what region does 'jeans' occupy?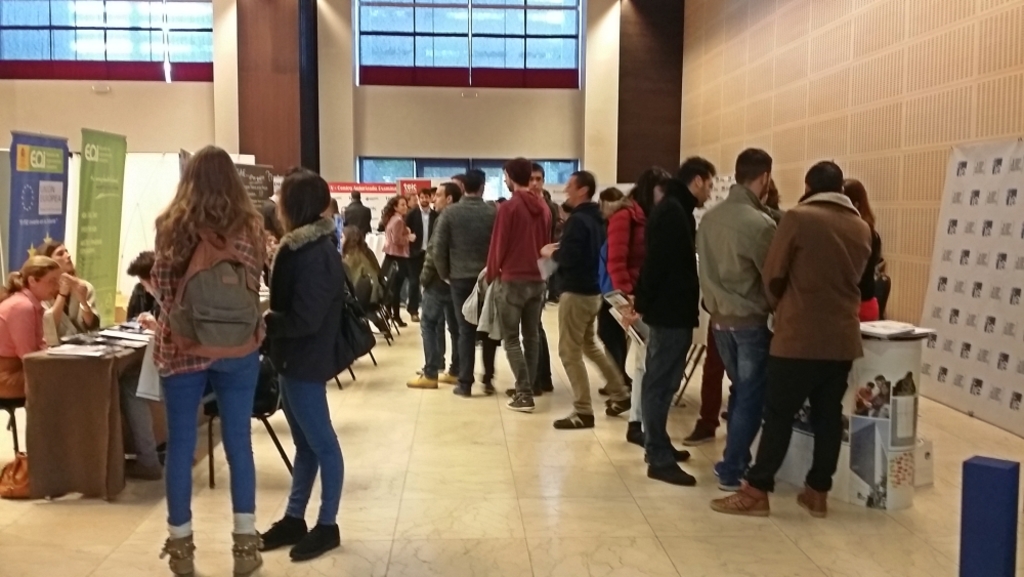
x1=497, y1=281, x2=546, y2=391.
